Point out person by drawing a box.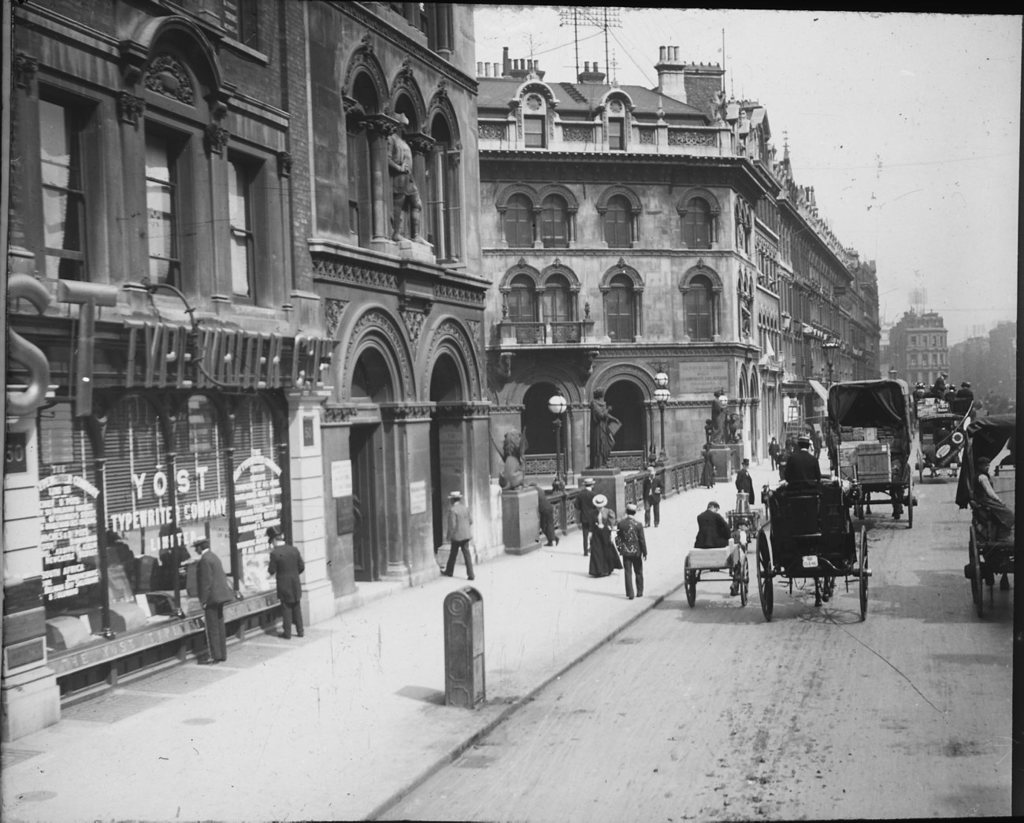
(265, 525, 306, 642).
